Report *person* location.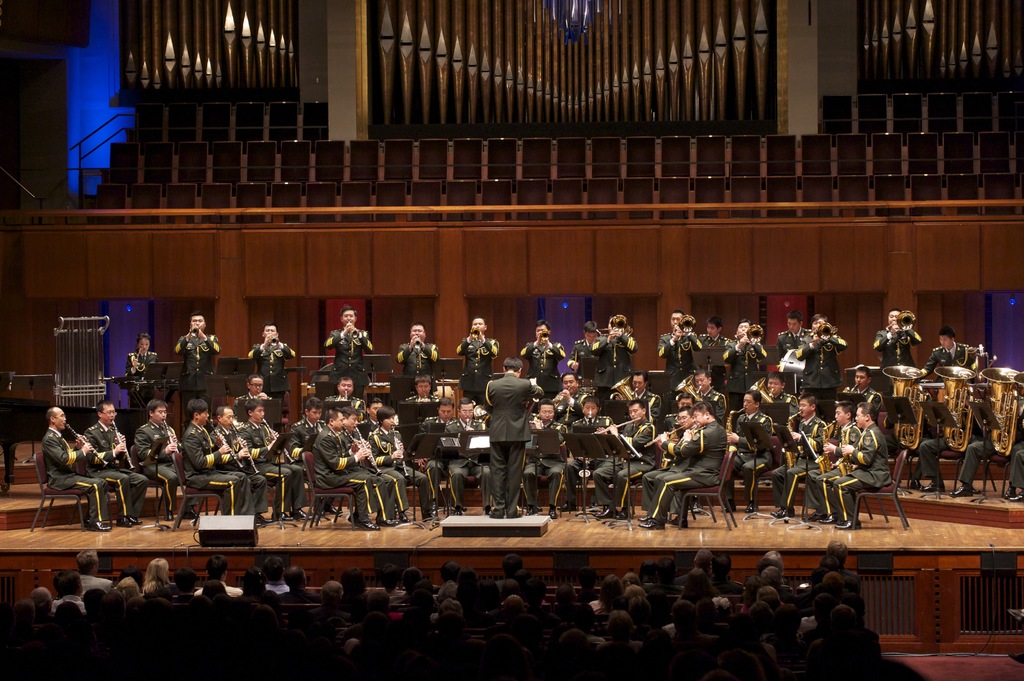
Report: locate(693, 319, 735, 373).
